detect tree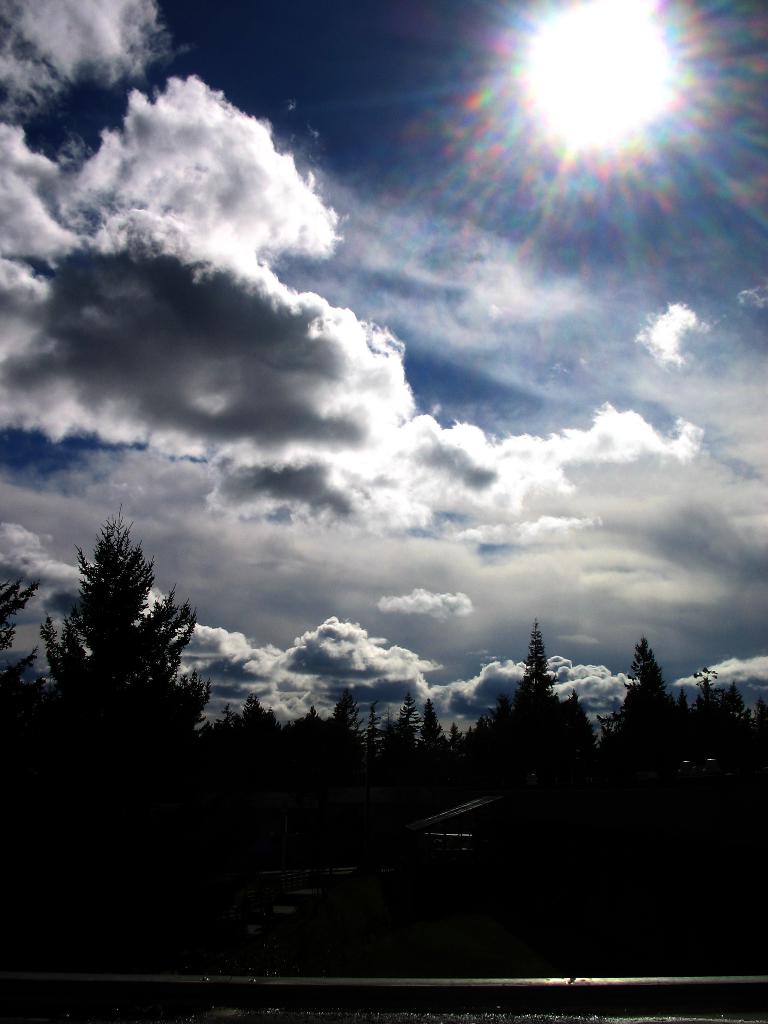
rect(217, 698, 282, 791)
